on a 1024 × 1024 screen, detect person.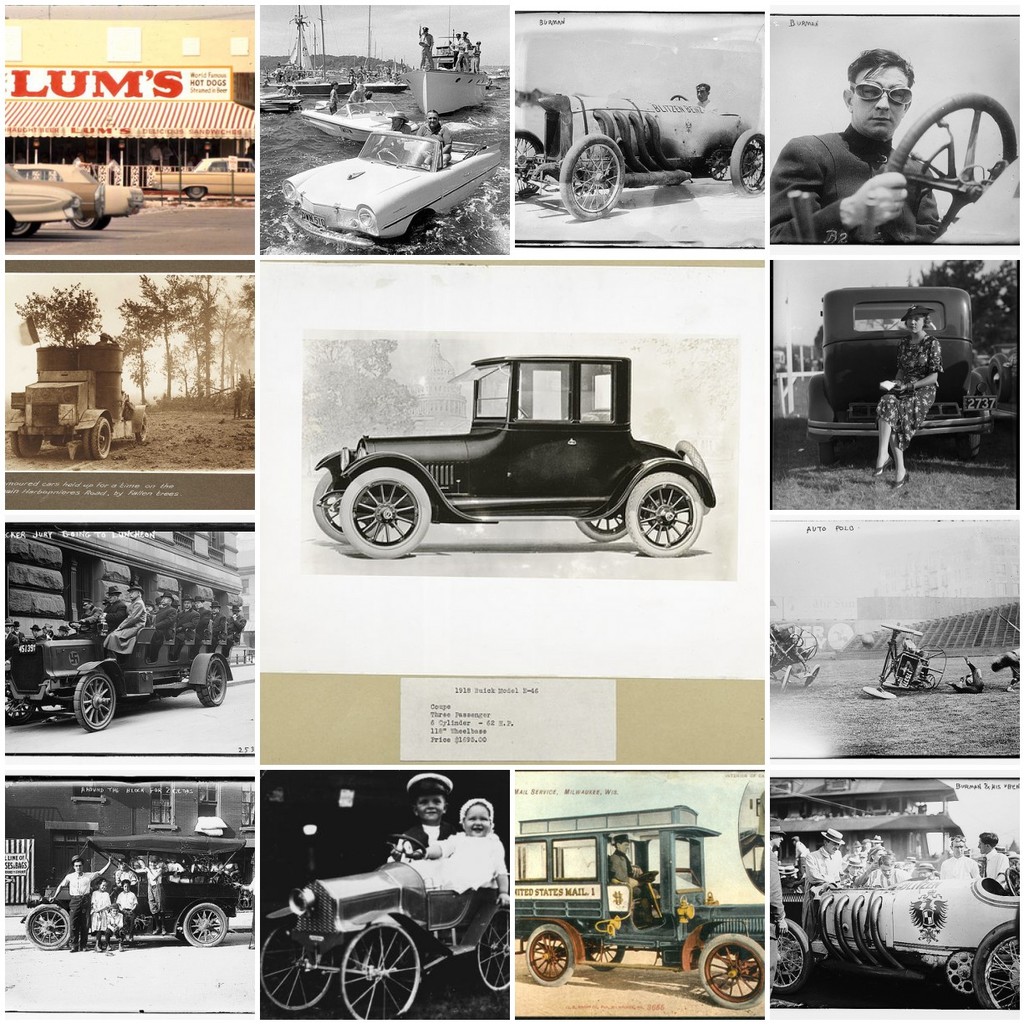
(x1=856, y1=850, x2=905, y2=888).
